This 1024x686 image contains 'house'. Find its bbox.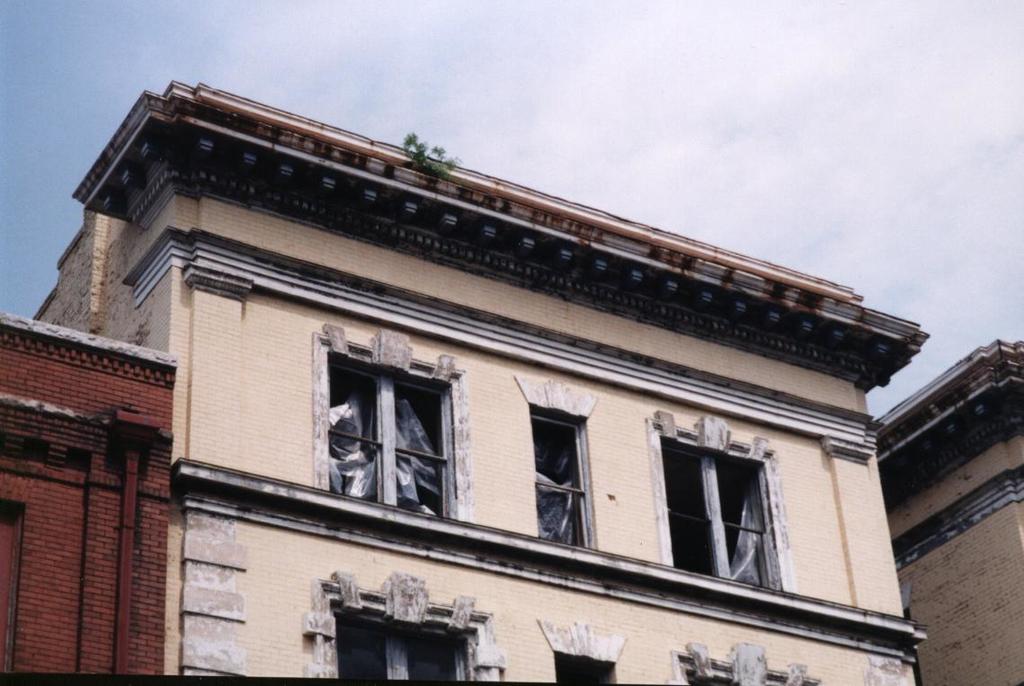
[left=4, top=316, right=175, bottom=685].
